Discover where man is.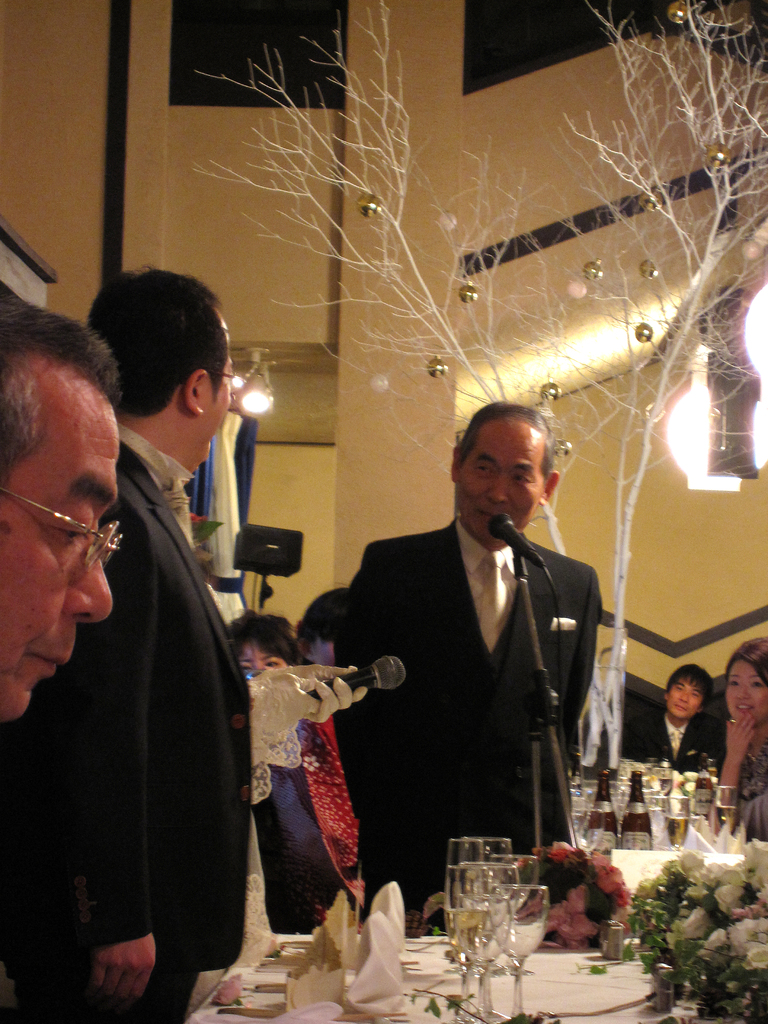
Discovered at 309:416:623:913.
